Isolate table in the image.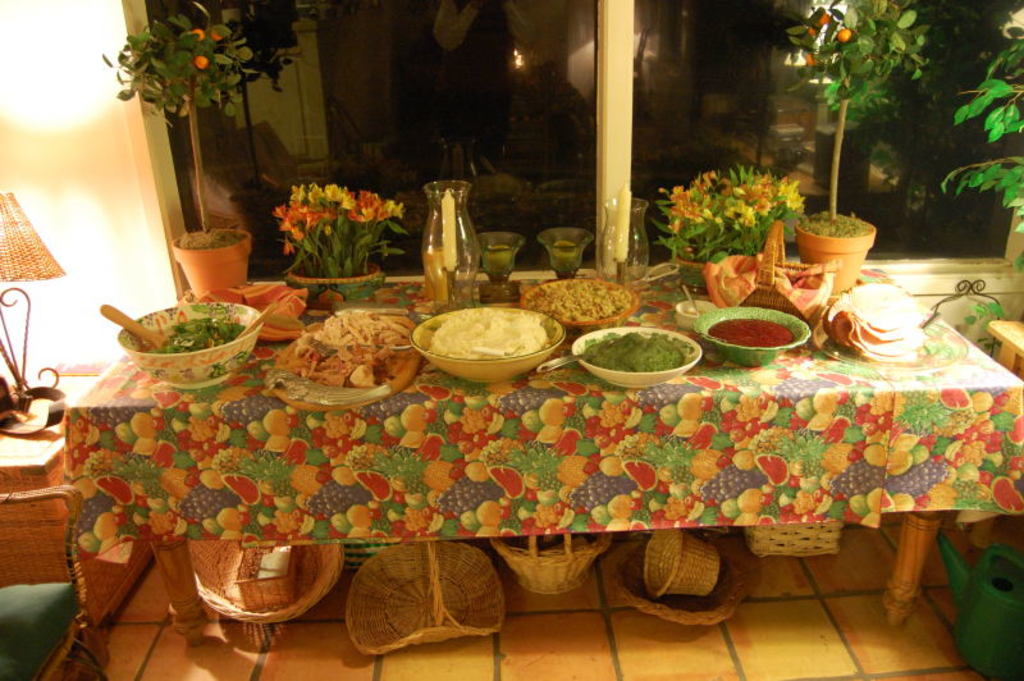
Isolated region: [left=0, top=379, right=152, bottom=631].
